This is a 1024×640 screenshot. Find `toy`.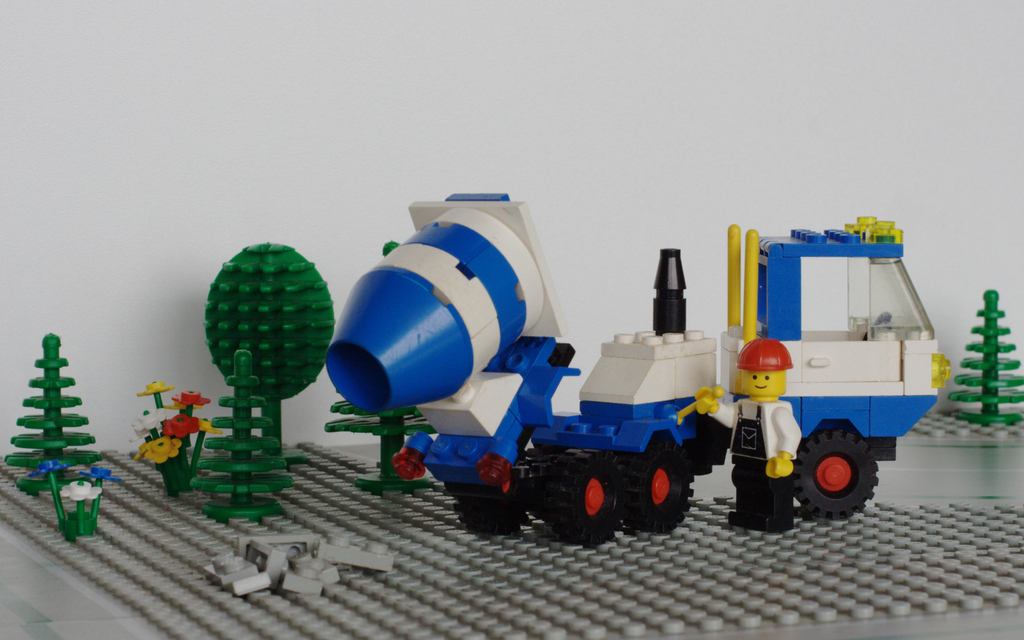
Bounding box: 0/440/1023/639.
